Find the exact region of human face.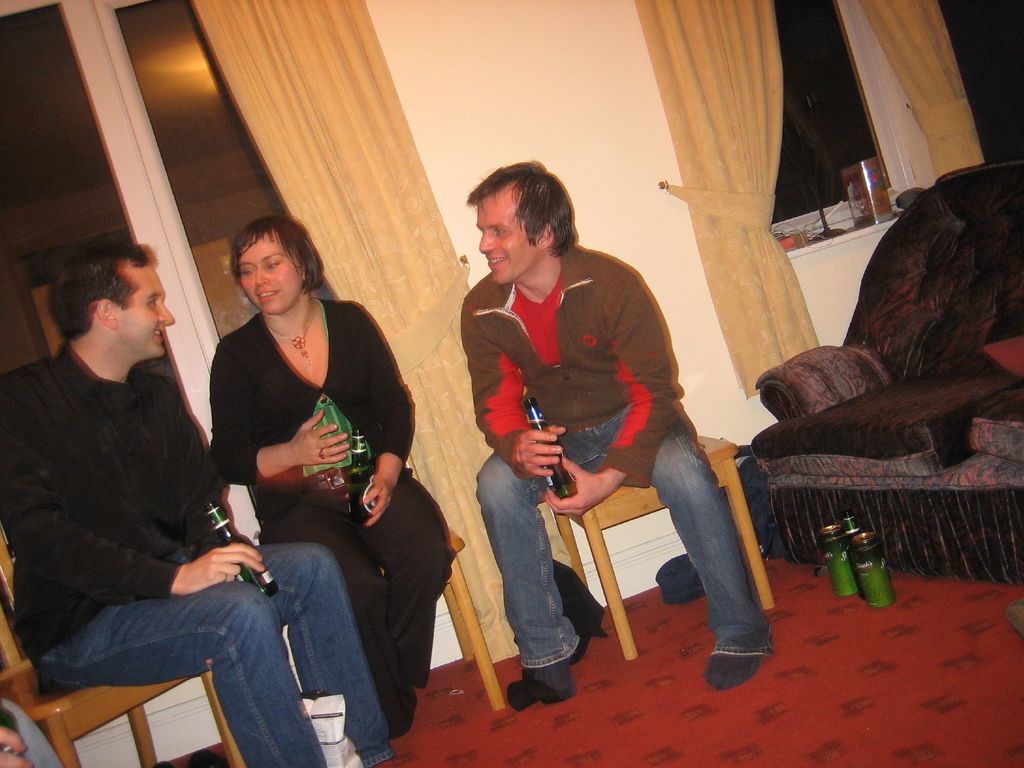
Exact region: [477,186,537,281].
